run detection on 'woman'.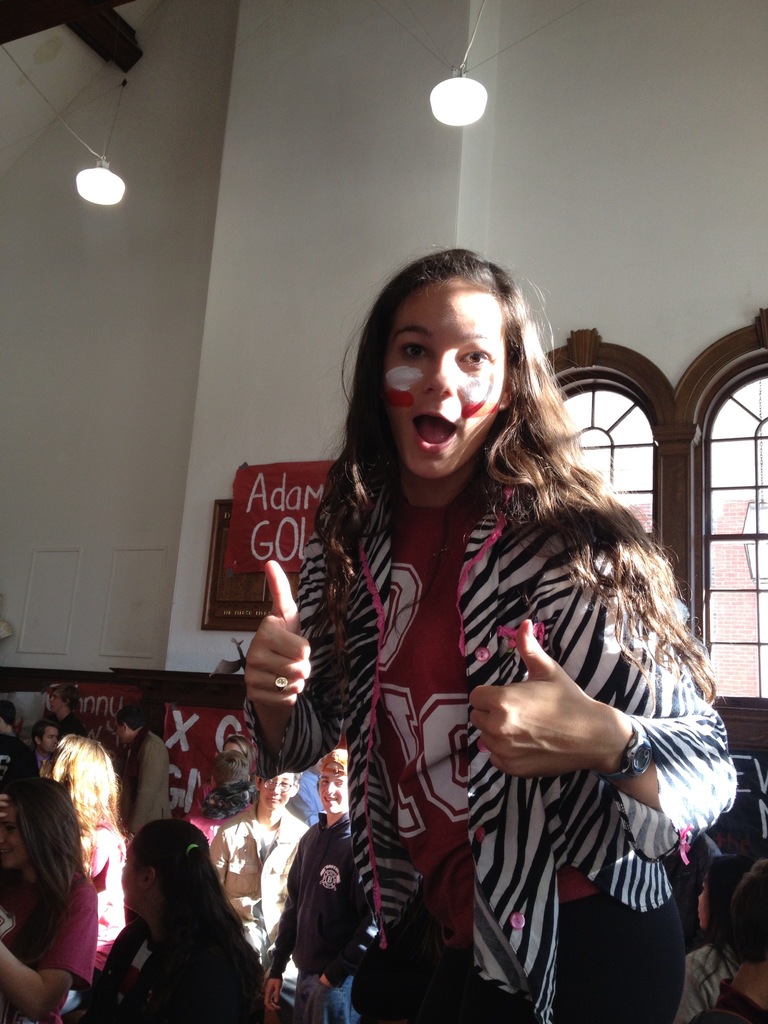
Result: box(202, 752, 255, 819).
